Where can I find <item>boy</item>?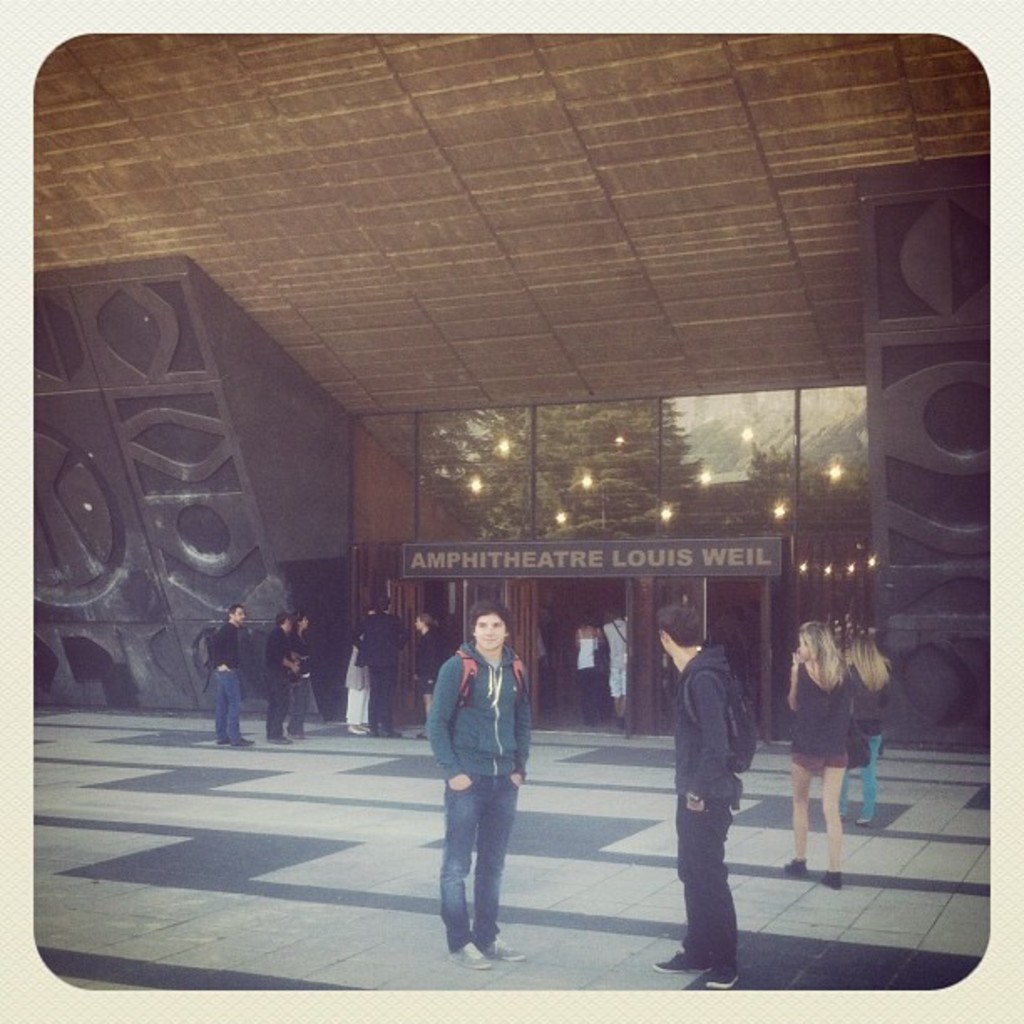
You can find it at Rect(420, 604, 537, 970).
